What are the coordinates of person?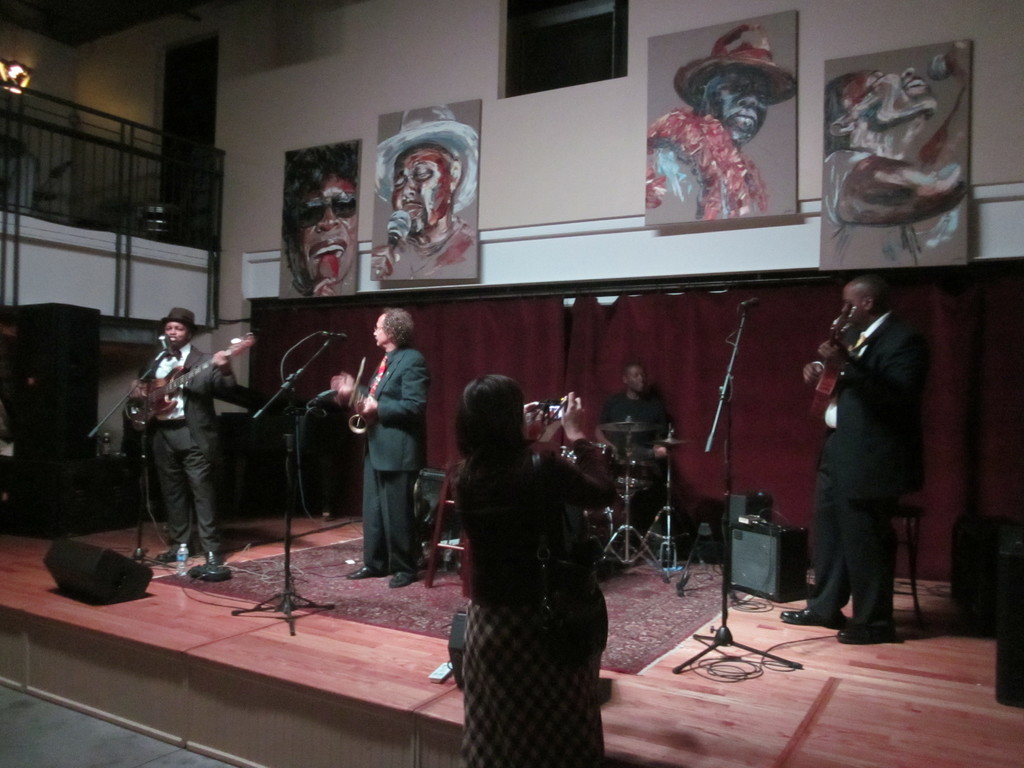
600, 364, 675, 516.
